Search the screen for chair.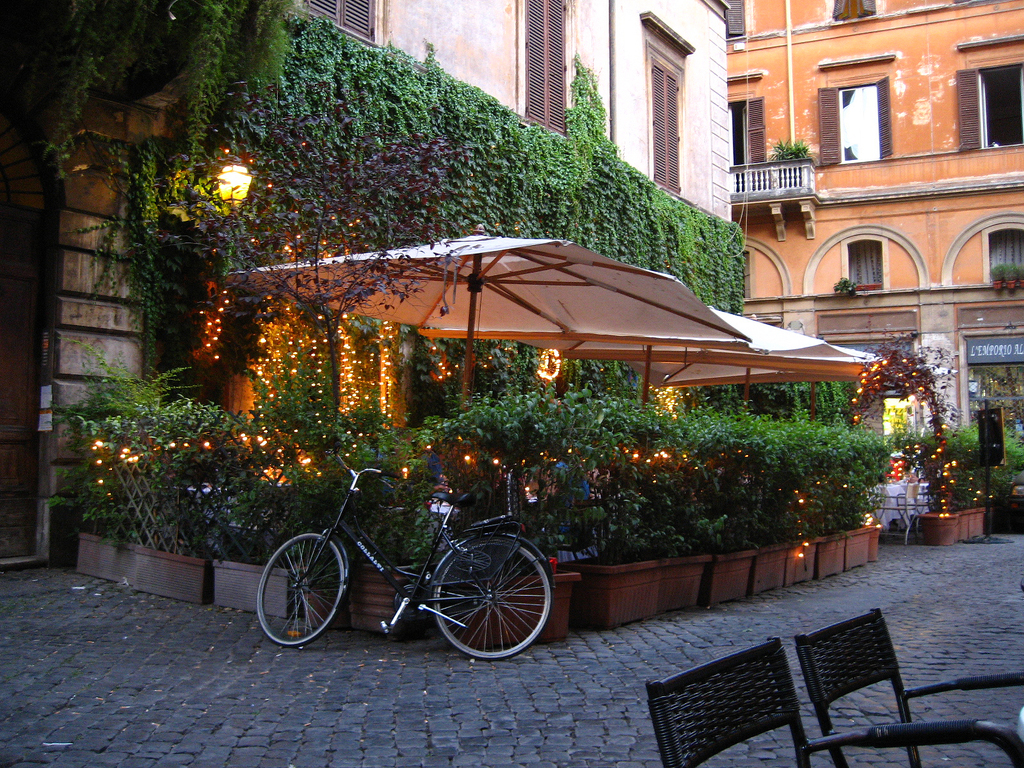
Found at <region>790, 609, 1023, 767</region>.
